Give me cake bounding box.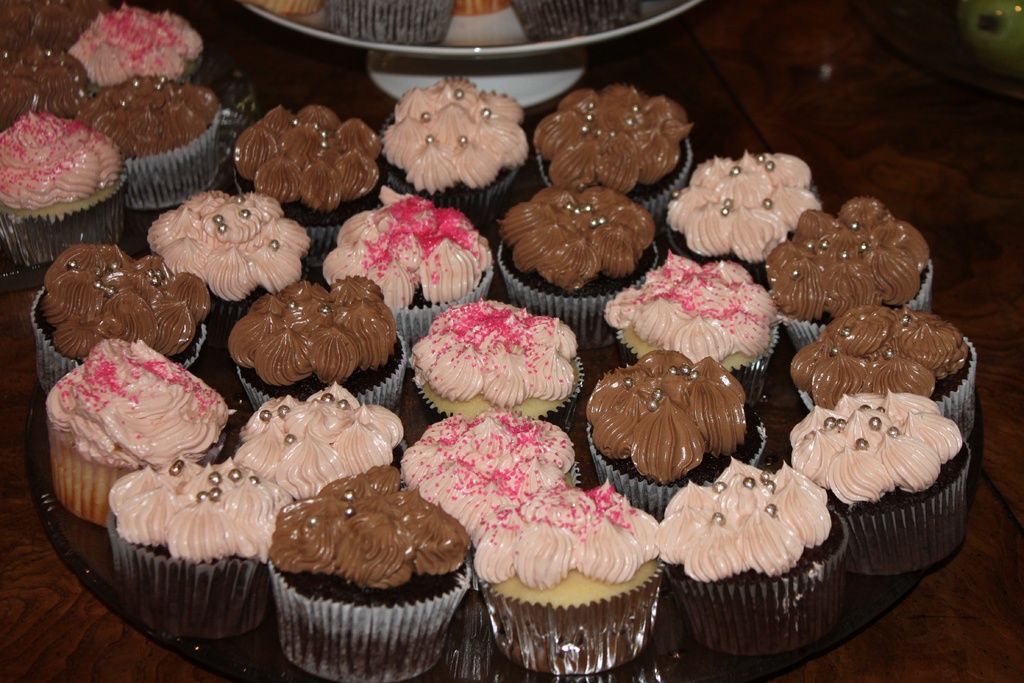
box(400, 394, 584, 533).
